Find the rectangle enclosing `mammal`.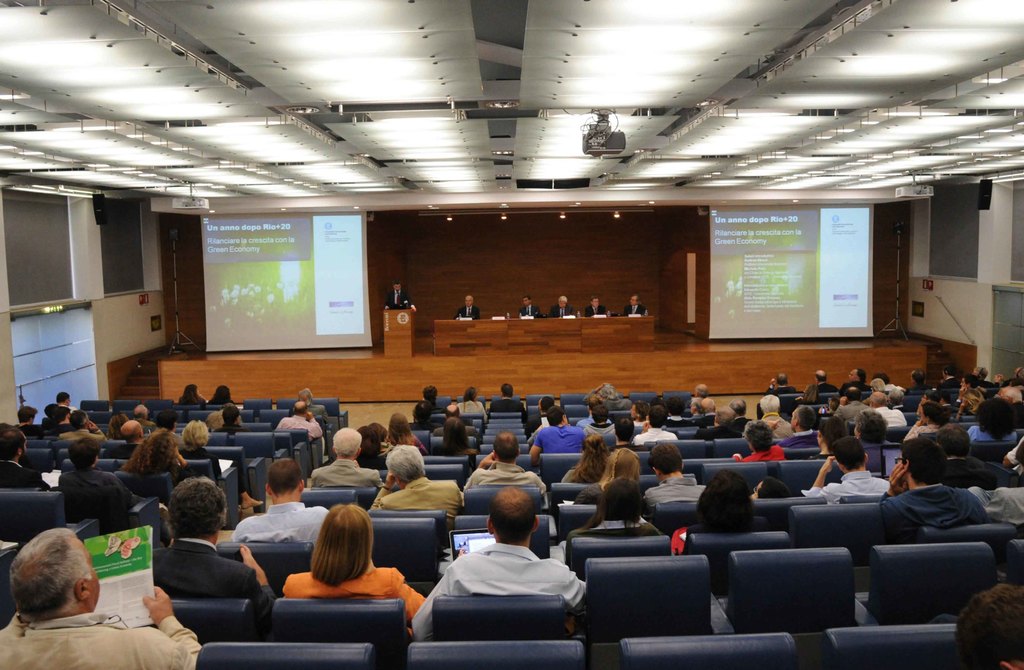
BBox(692, 403, 745, 439).
